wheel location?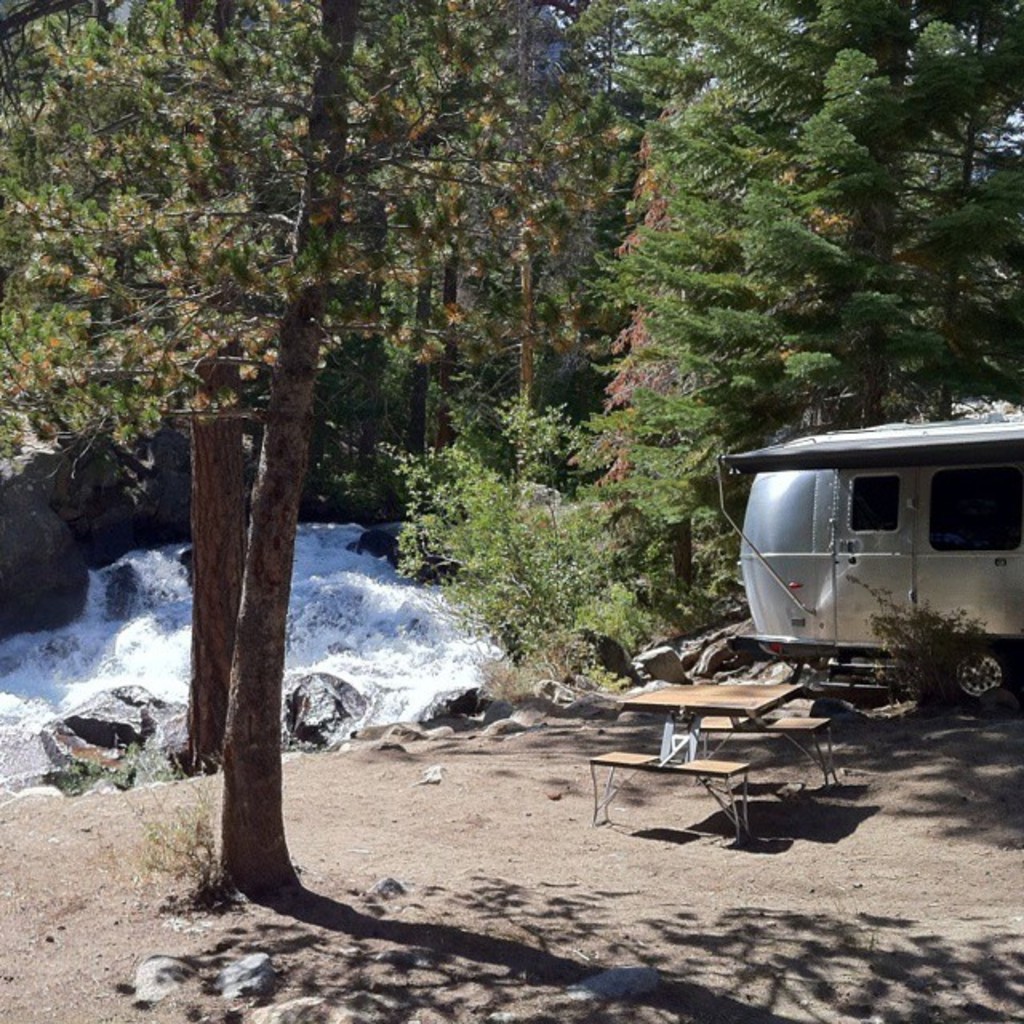
left=926, top=638, right=1022, bottom=710
